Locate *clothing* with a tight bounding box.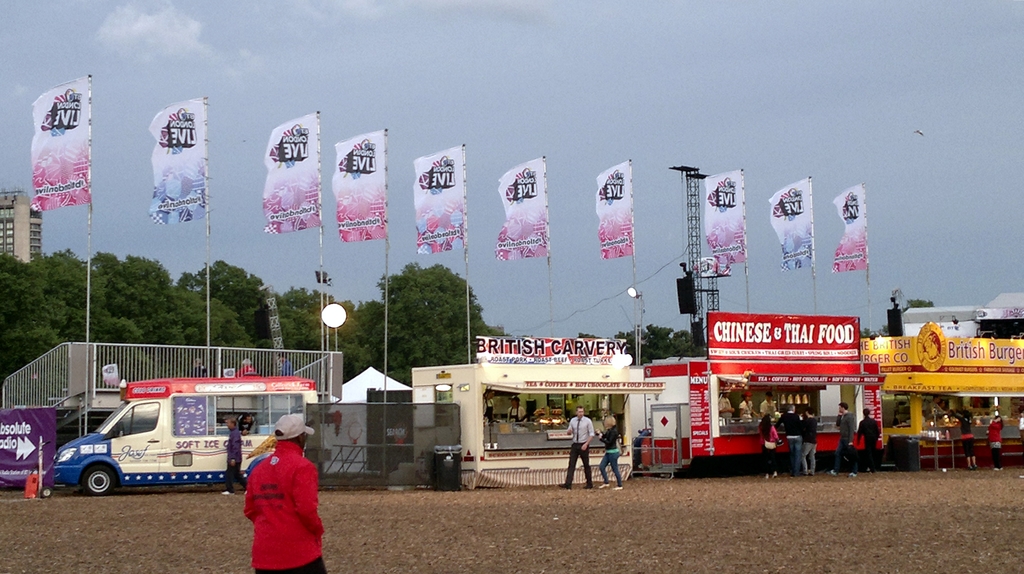
561/422/596/491.
